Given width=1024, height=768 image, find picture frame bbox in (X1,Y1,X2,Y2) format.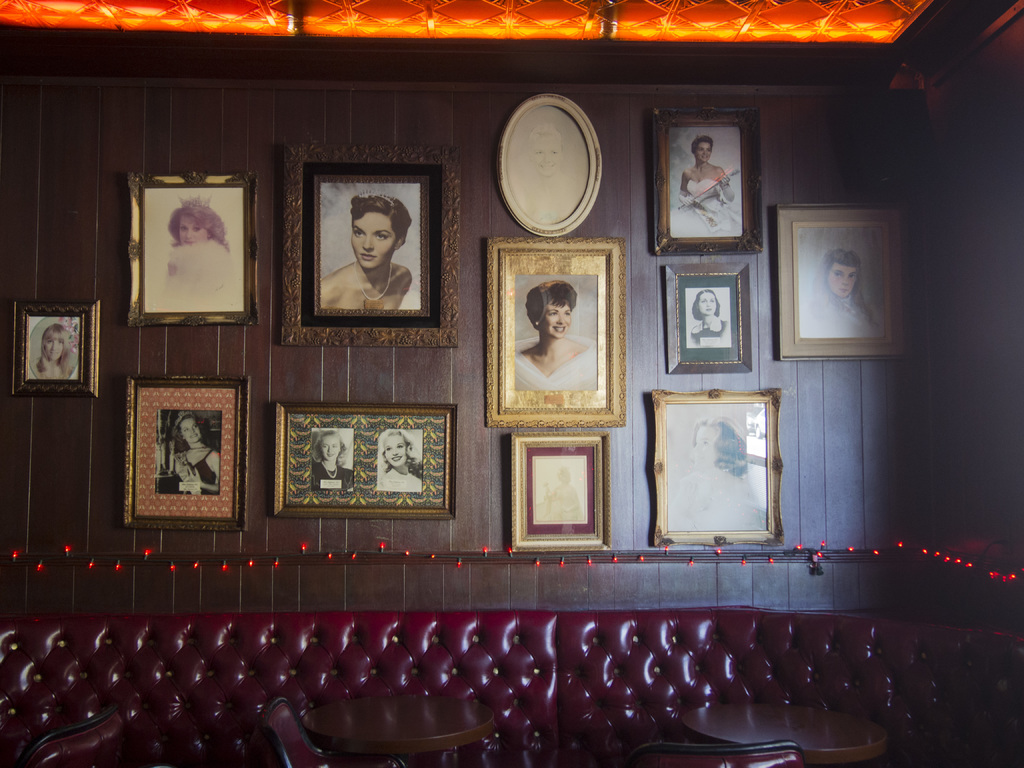
(123,376,250,528).
